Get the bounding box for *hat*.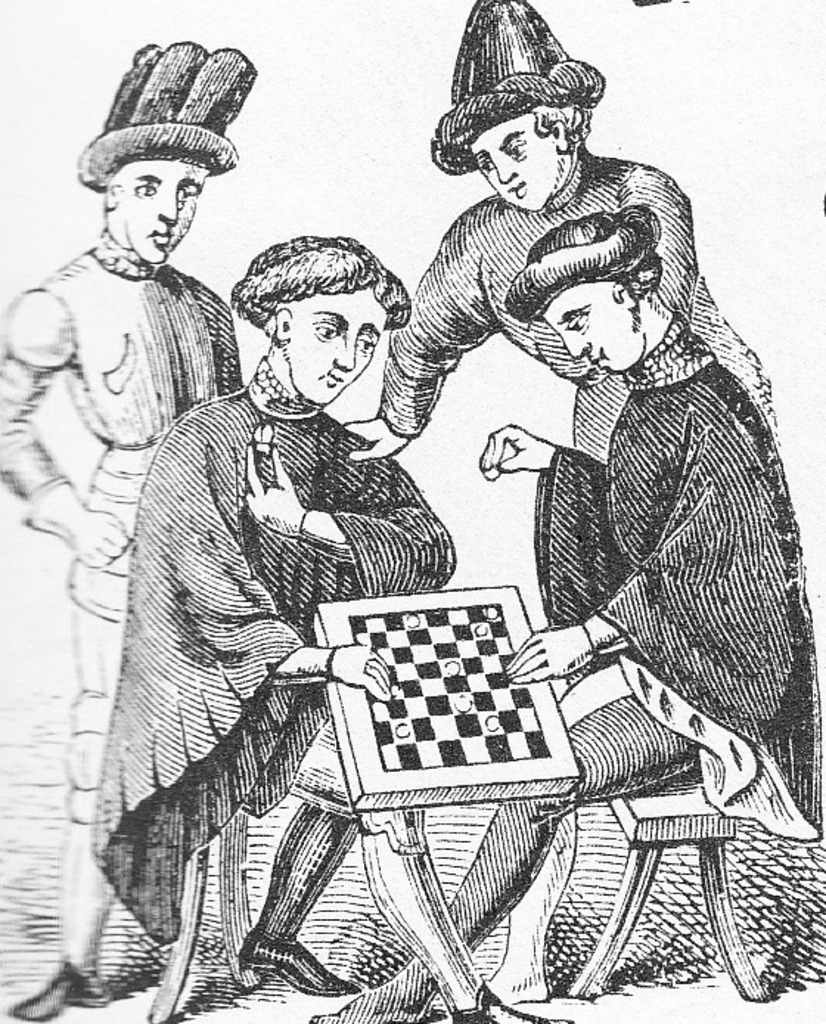
Rect(429, 0, 600, 187).
